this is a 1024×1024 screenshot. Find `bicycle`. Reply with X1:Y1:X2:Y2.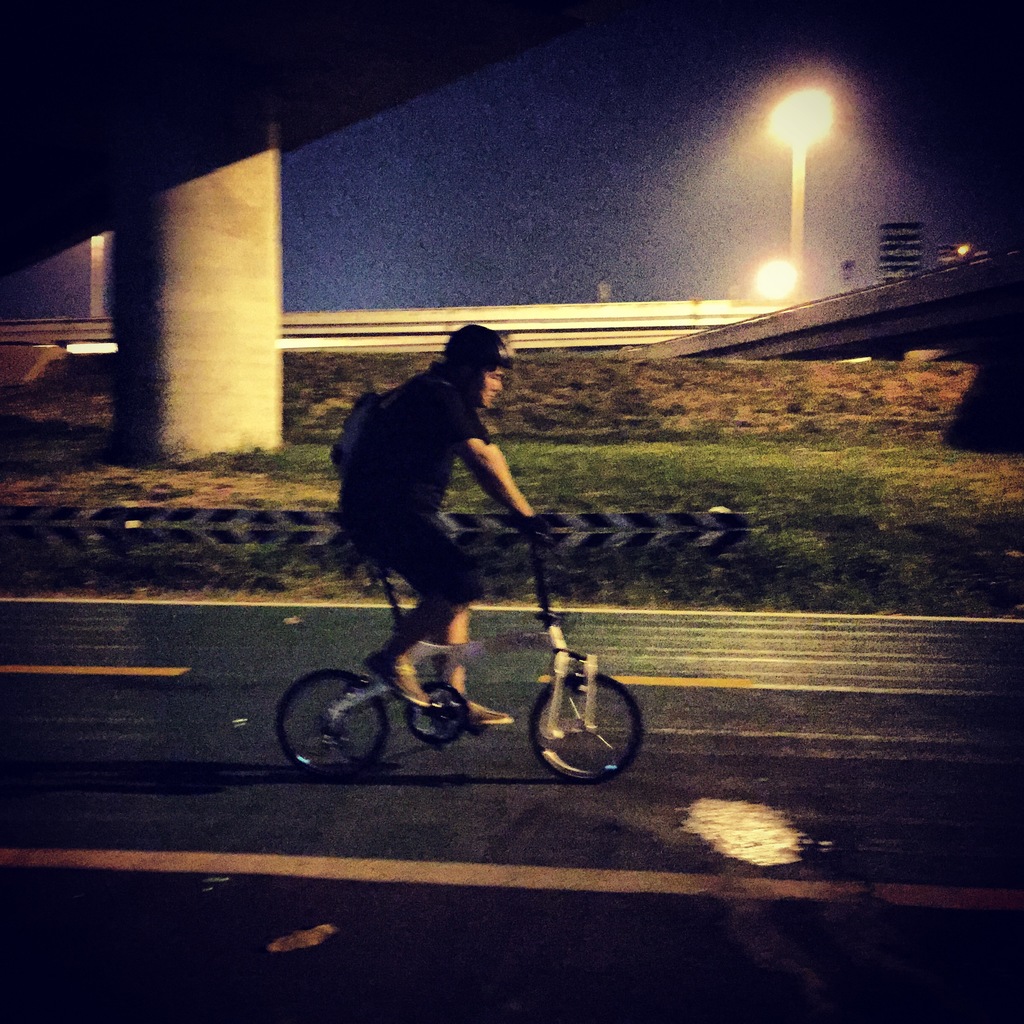
262:531:647:784.
